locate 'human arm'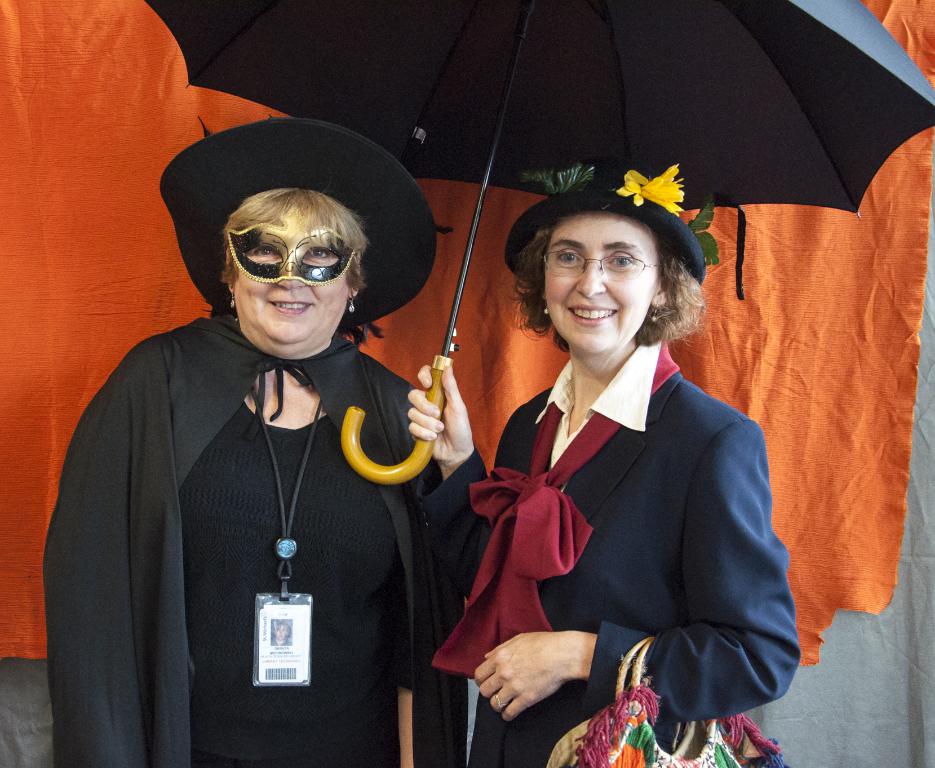
(left=401, top=356, right=501, bottom=605)
